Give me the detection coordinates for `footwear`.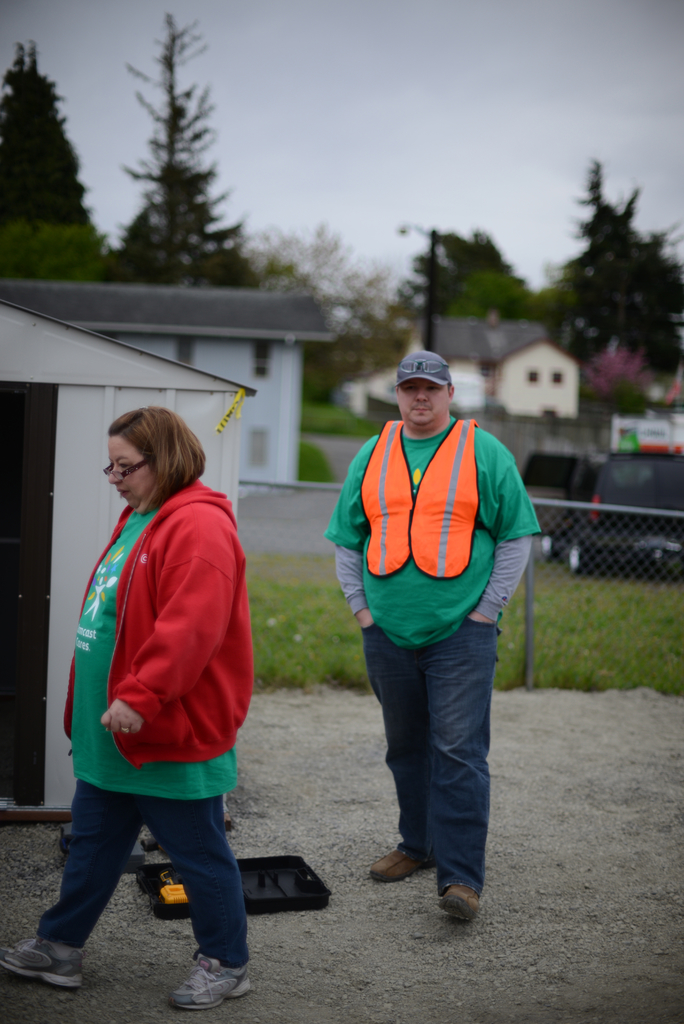
box(368, 842, 436, 877).
